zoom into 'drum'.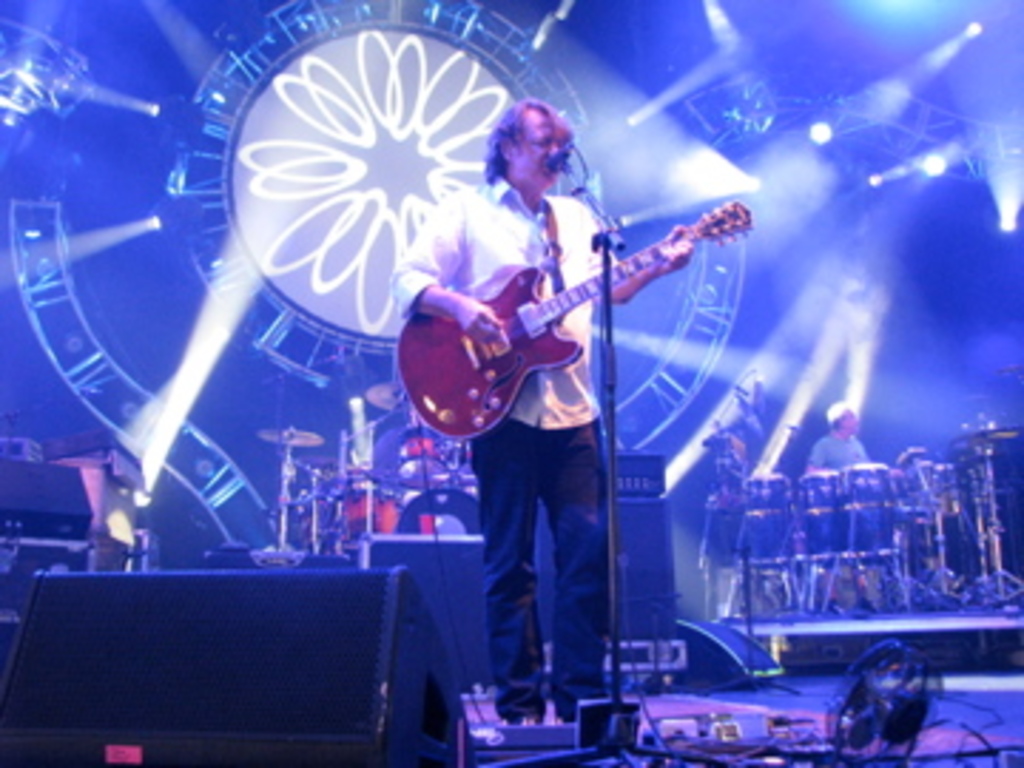
Zoom target: 845:461:899:583.
